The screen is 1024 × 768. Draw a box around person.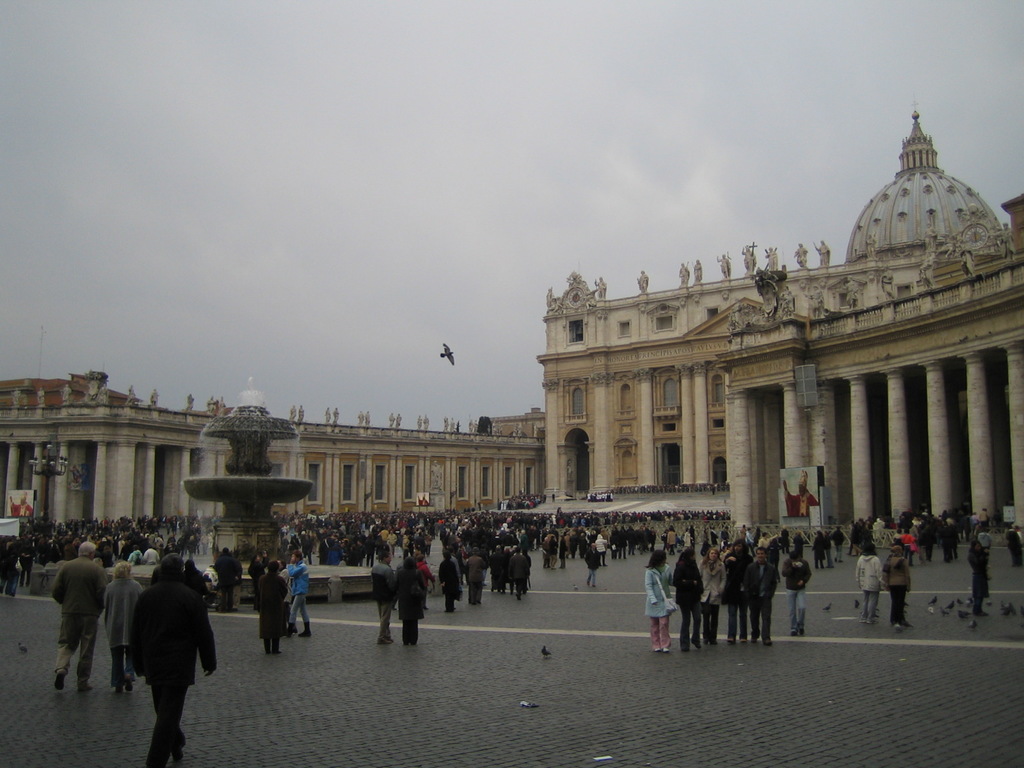
Rect(205, 397, 214, 415).
